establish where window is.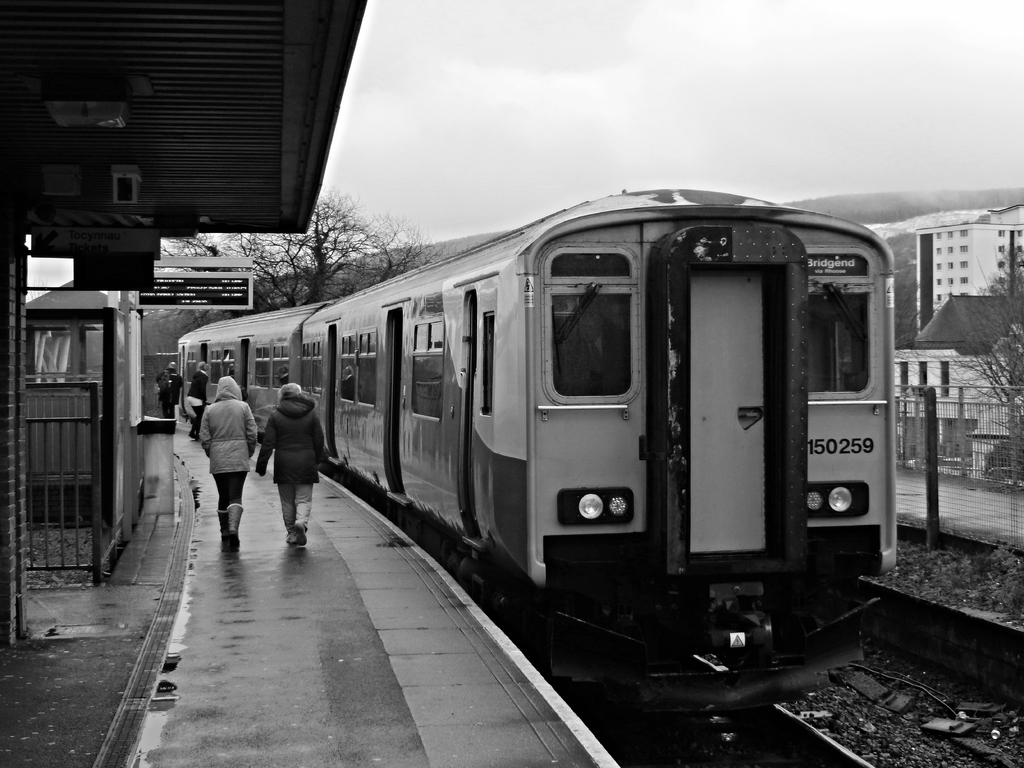
Established at [898,359,909,394].
